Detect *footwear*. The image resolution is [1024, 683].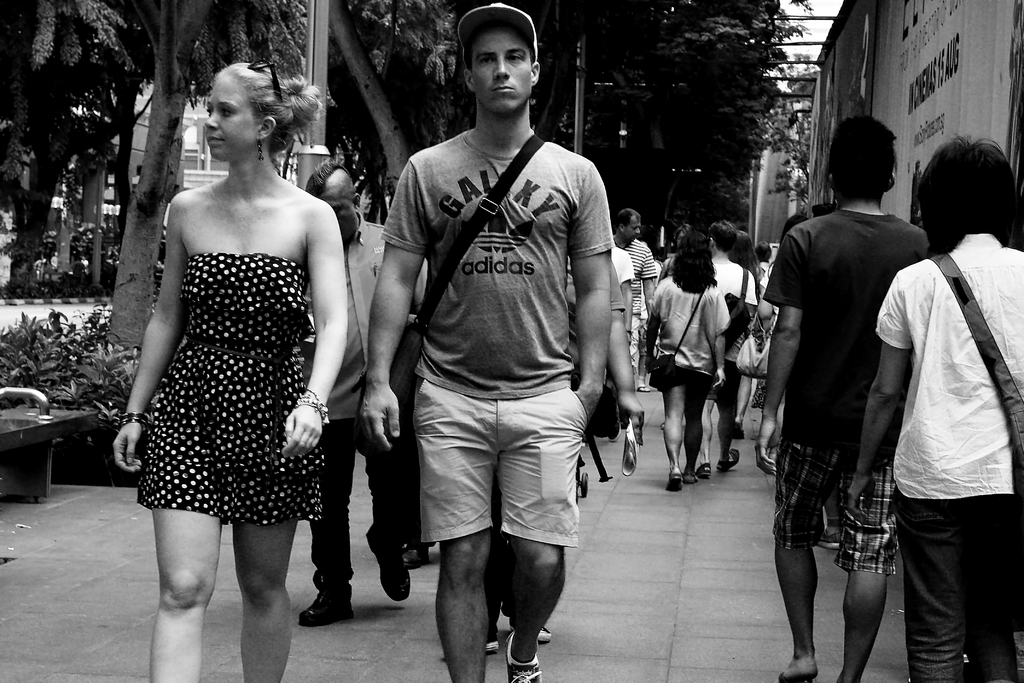
crop(695, 463, 712, 478).
